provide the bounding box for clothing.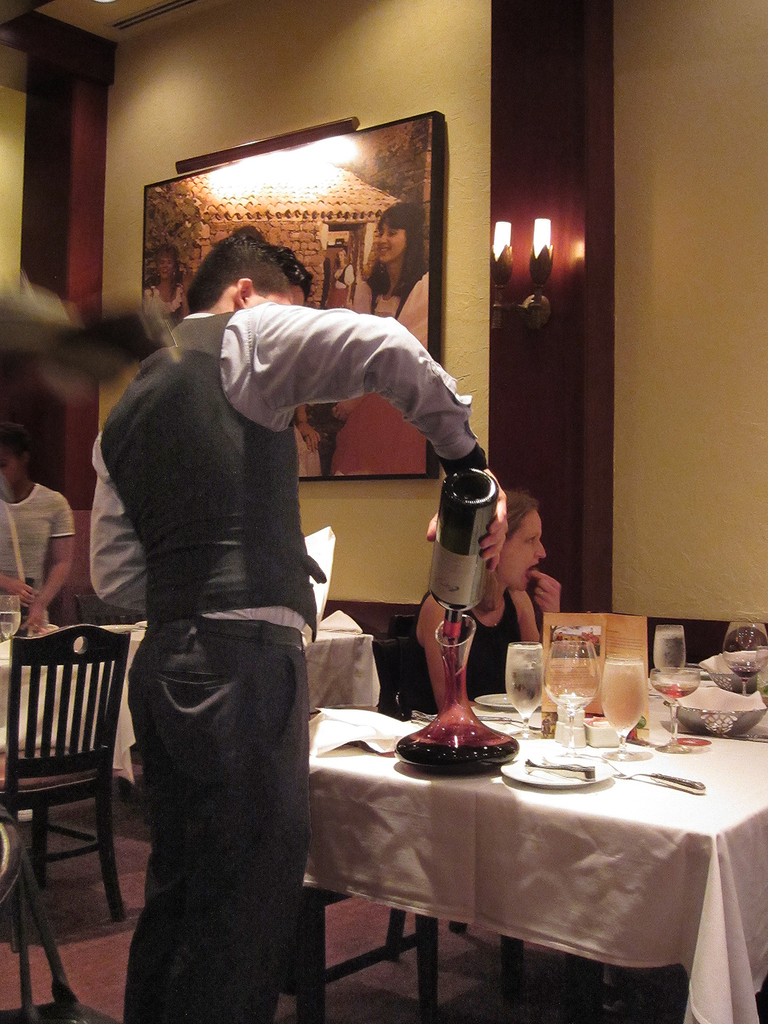
box=[143, 282, 183, 326].
